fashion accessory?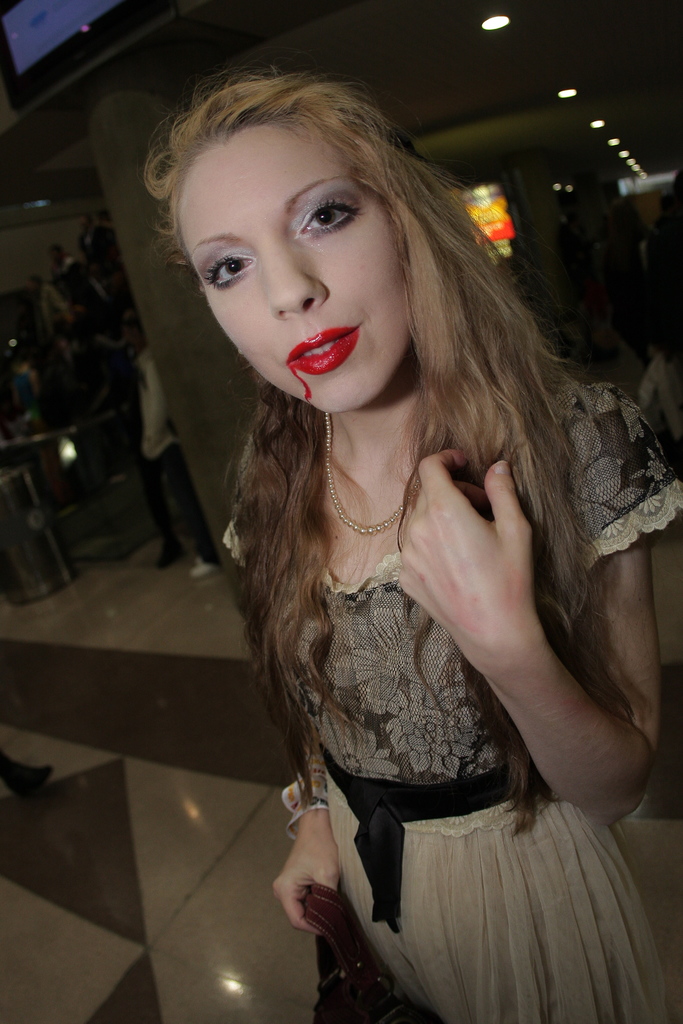
bbox=(324, 412, 413, 534)
